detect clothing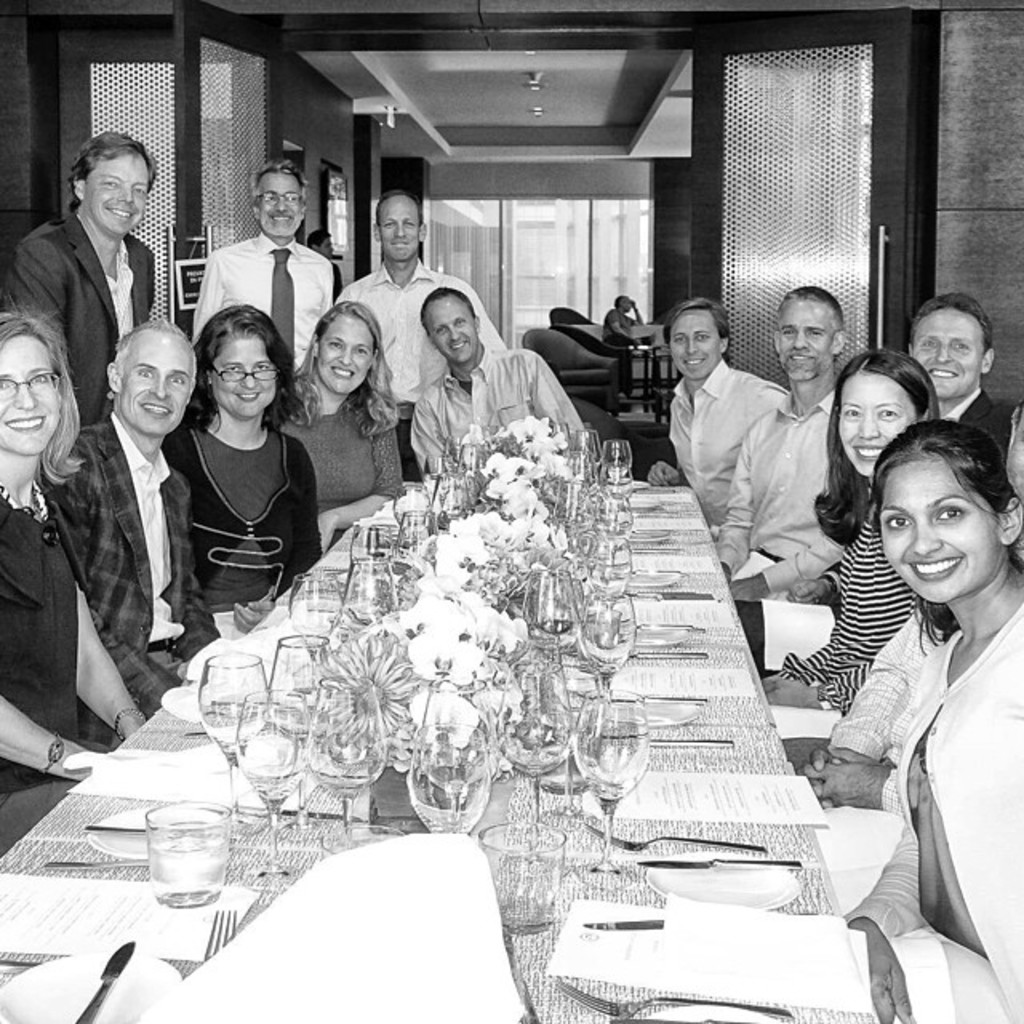
Rect(341, 264, 496, 477)
